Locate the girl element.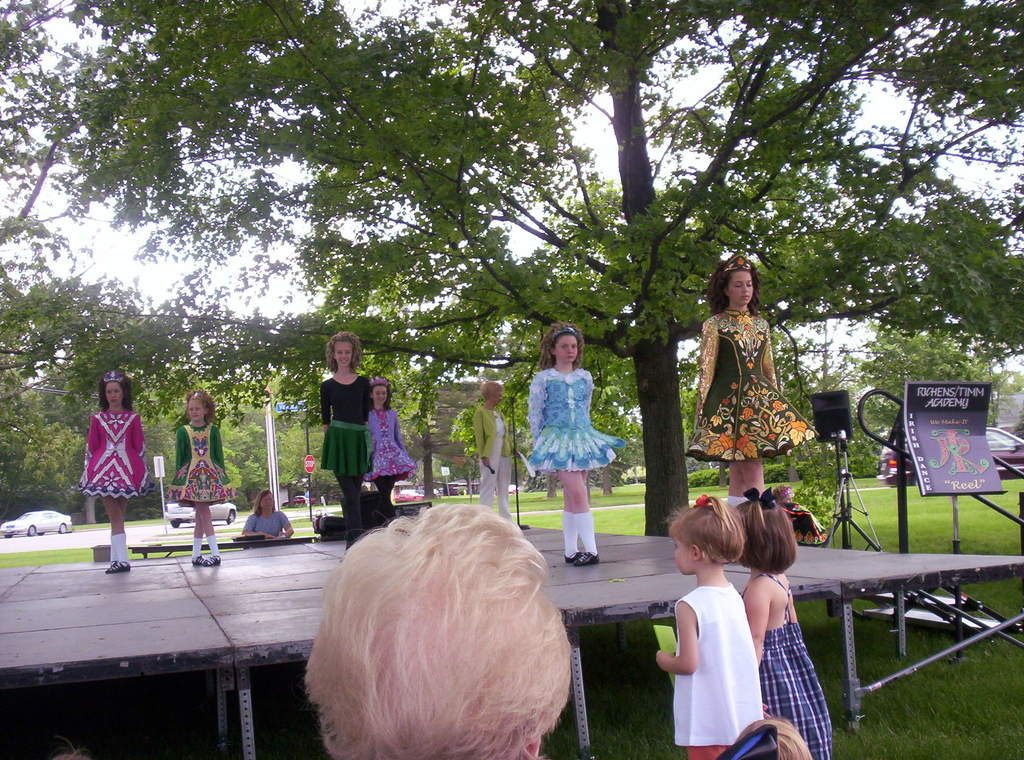
Element bbox: bbox=[655, 492, 767, 759].
